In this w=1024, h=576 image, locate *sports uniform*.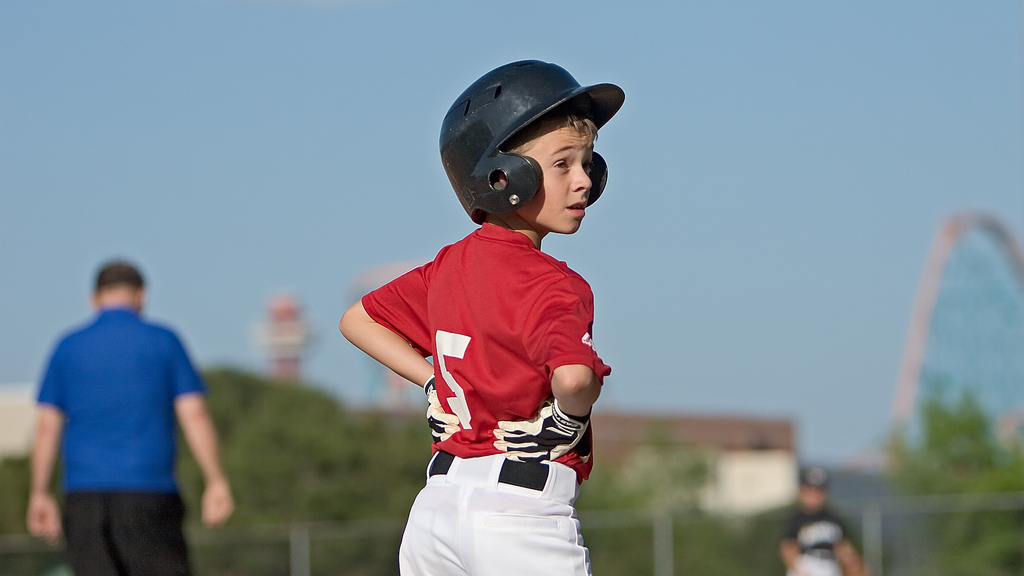
Bounding box: (left=28, top=301, right=209, bottom=570).
